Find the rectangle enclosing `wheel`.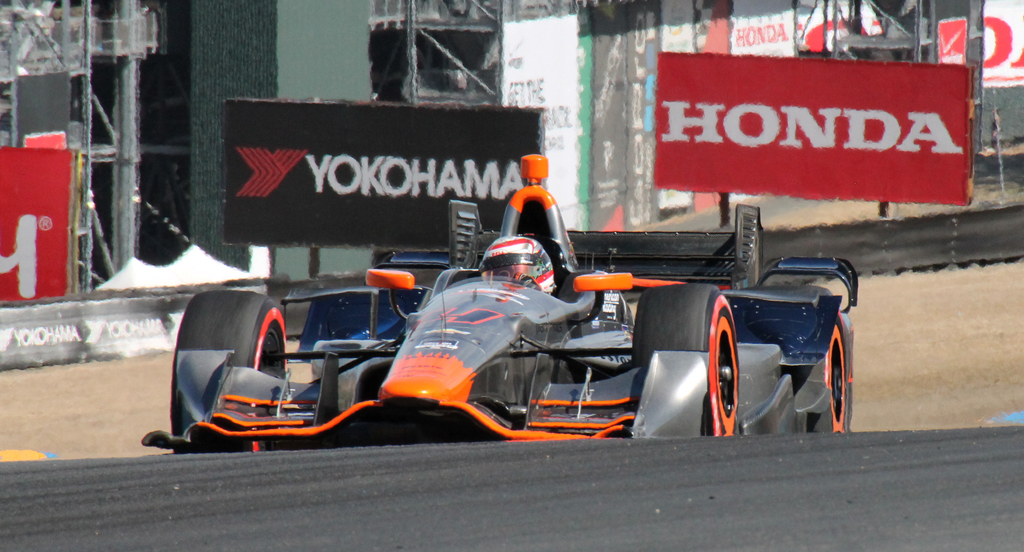
box=[180, 295, 291, 428].
